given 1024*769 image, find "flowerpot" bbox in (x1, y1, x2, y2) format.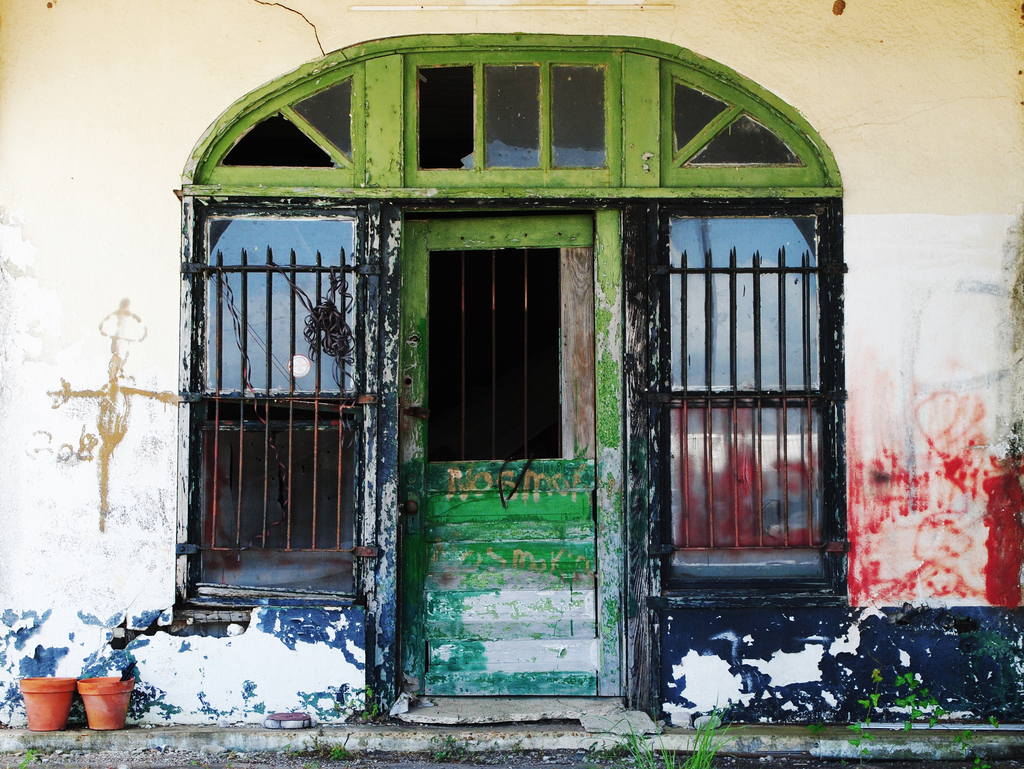
(19, 676, 76, 732).
